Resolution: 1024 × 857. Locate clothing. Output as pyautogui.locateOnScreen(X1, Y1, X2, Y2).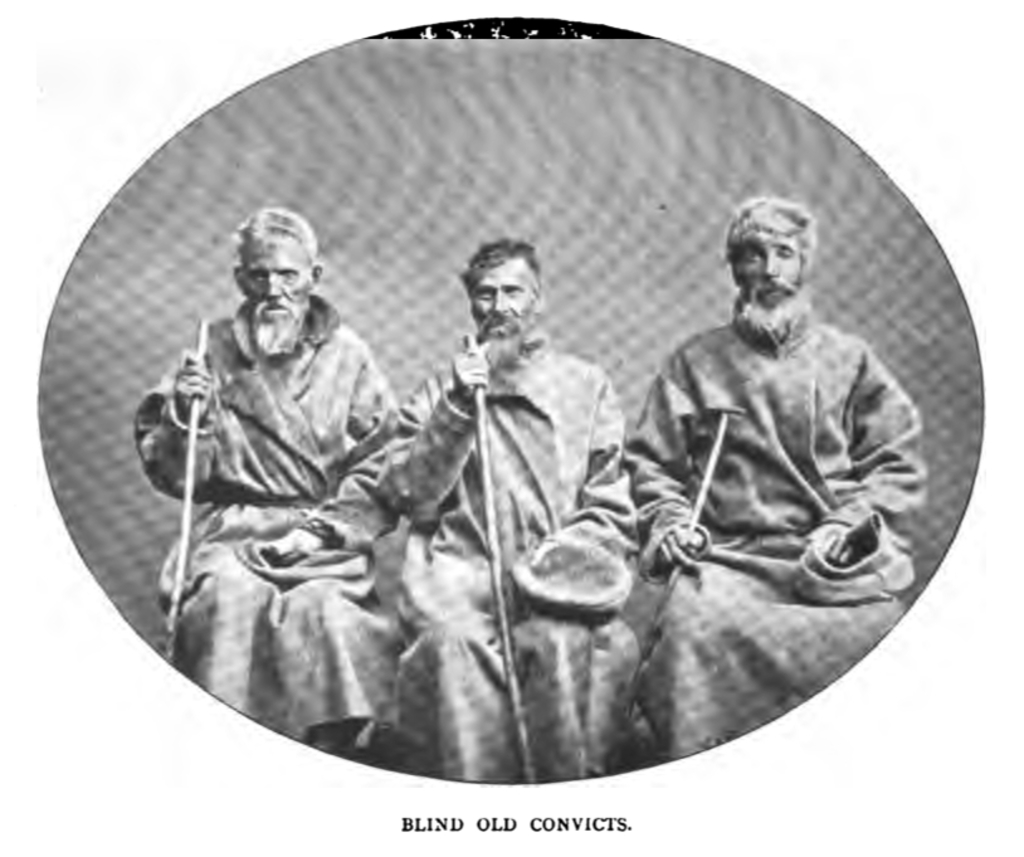
pyautogui.locateOnScreen(130, 283, 404, 742).
